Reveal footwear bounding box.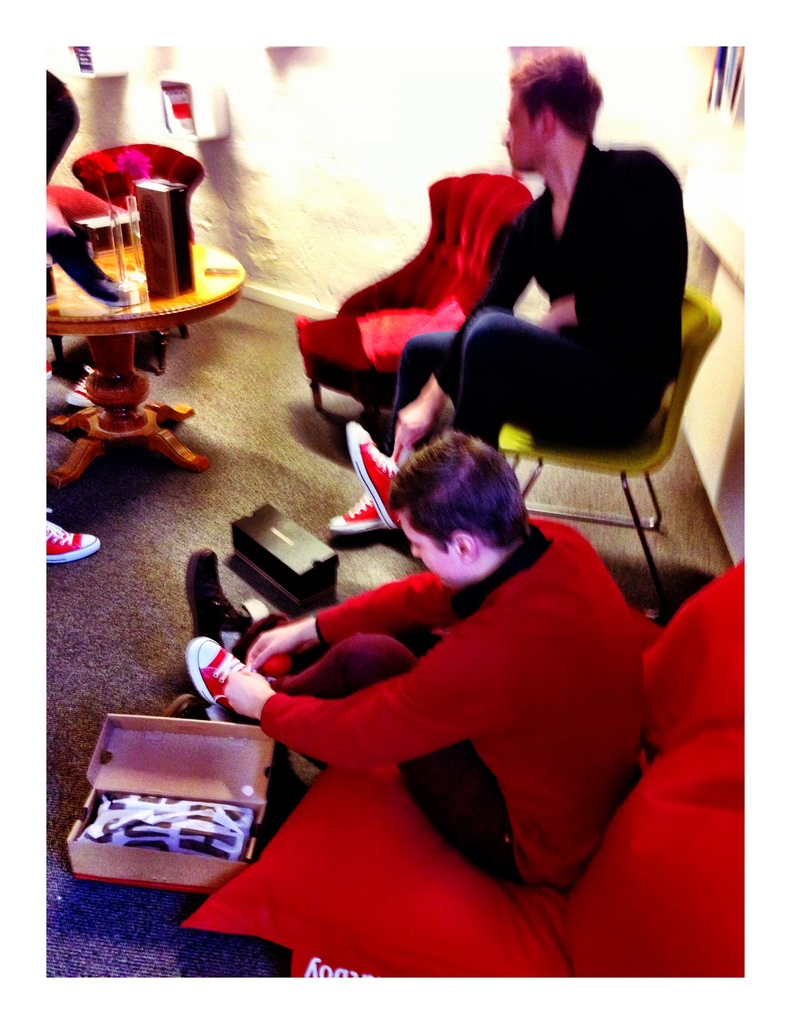
Revealed: bbox=(328, 486, 386, 533).
